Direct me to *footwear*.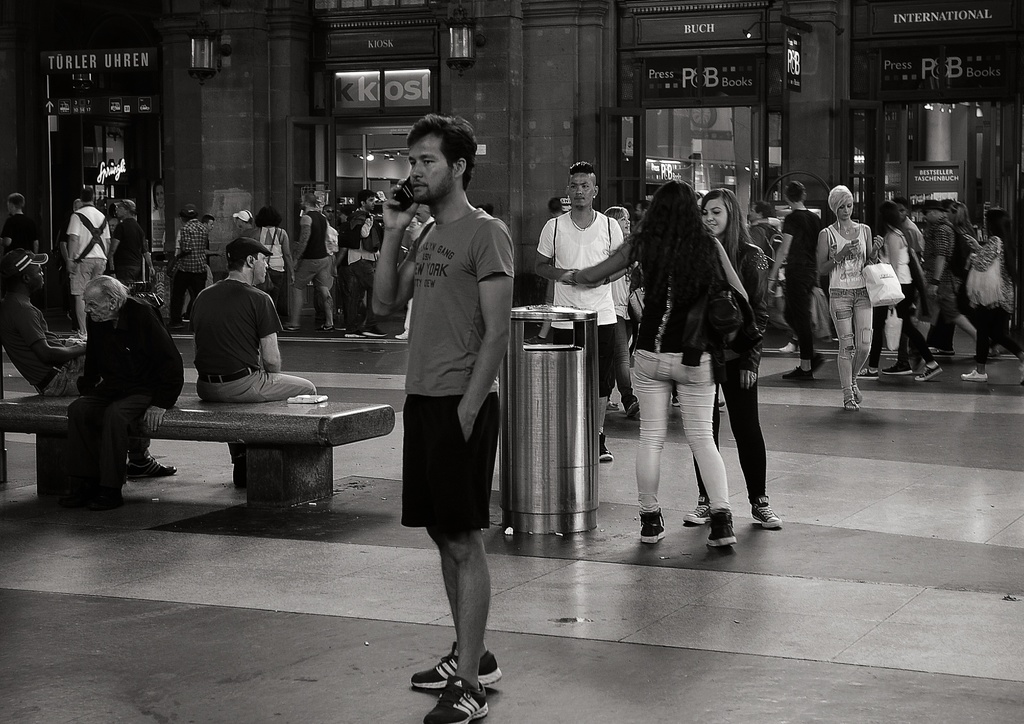
Direction: Rect(679, 497, 712, 526).
